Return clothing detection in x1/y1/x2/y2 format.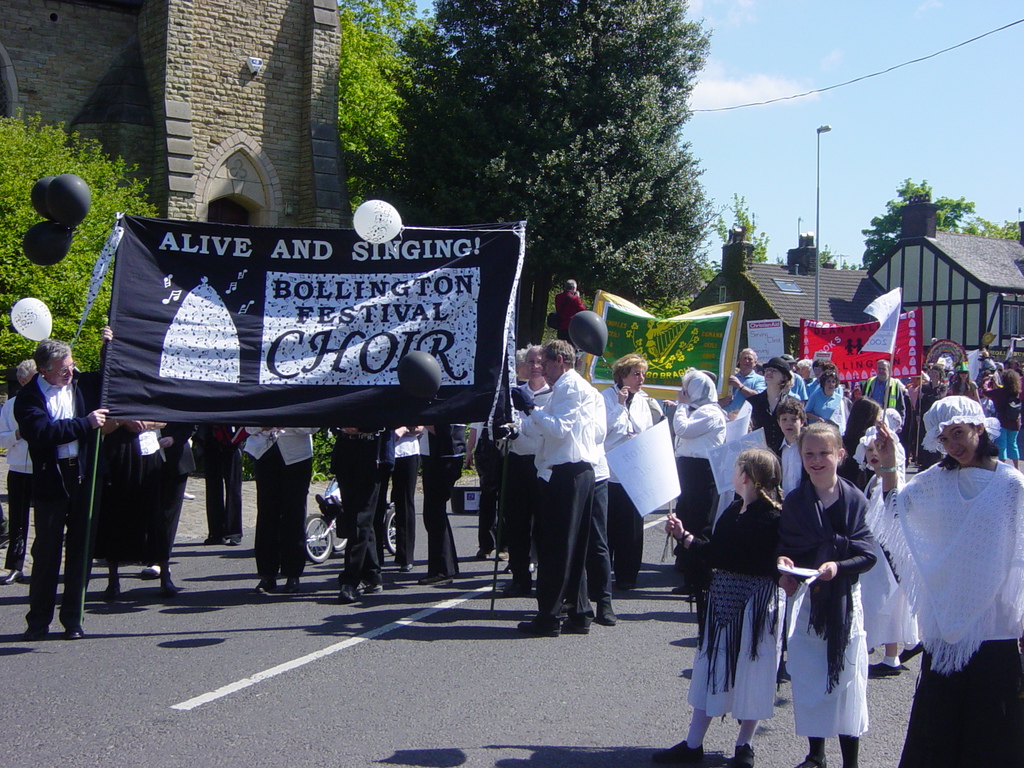
99/420/194/570.
